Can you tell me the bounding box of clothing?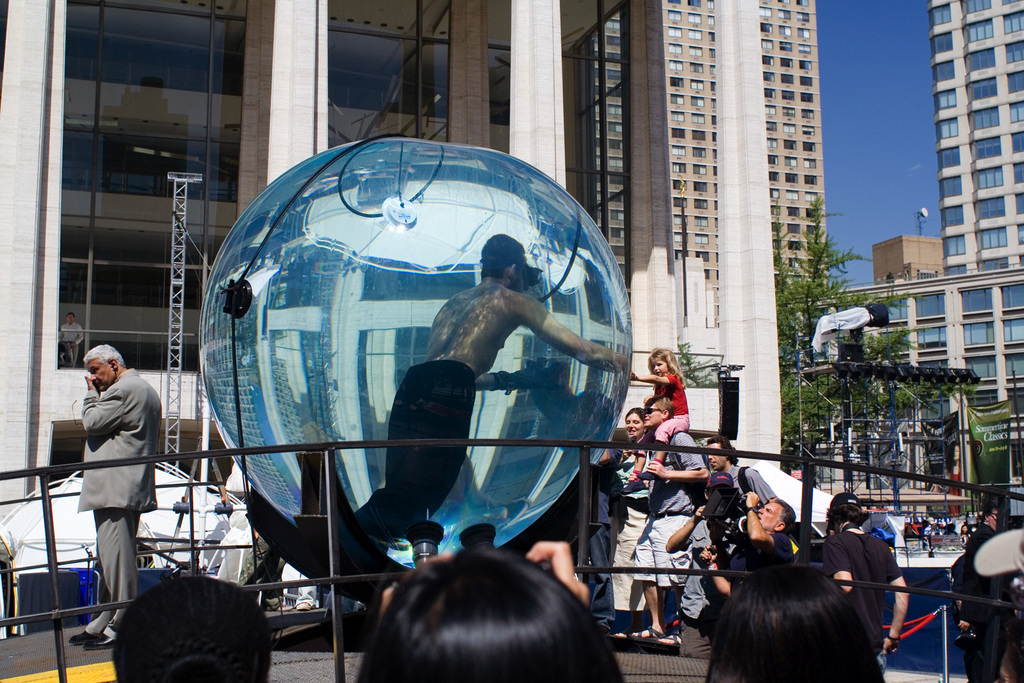
x1=730 y1=529 x2=796 y2=550.
